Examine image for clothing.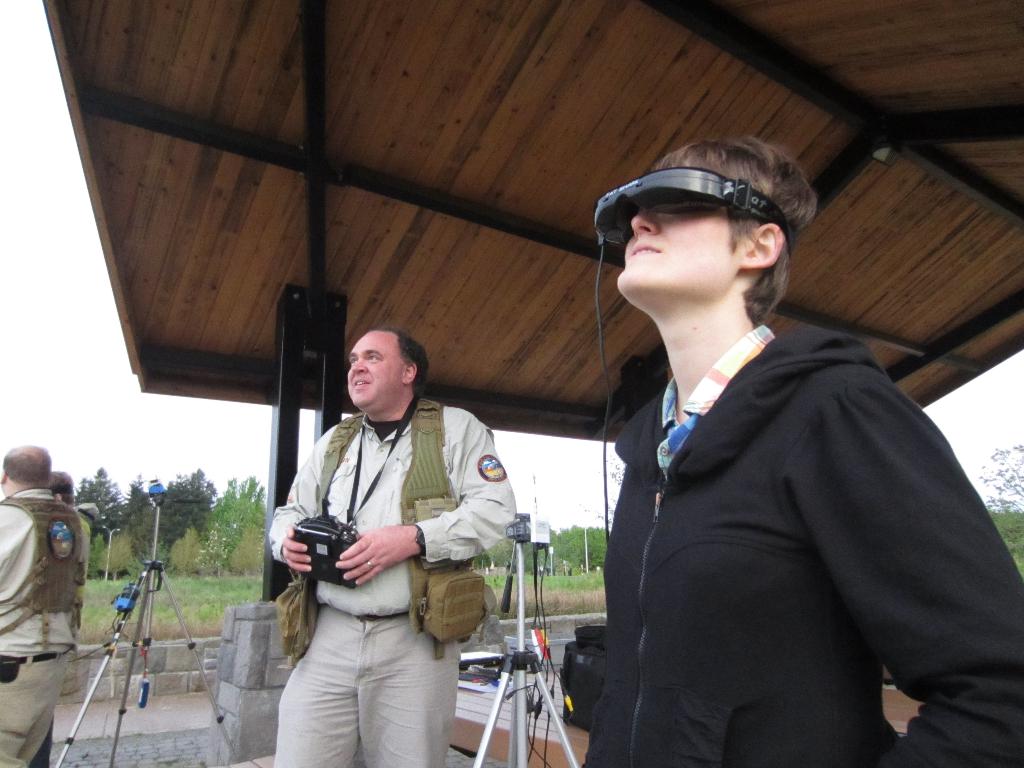
Examination result: region(0, 486, 84, 764).
